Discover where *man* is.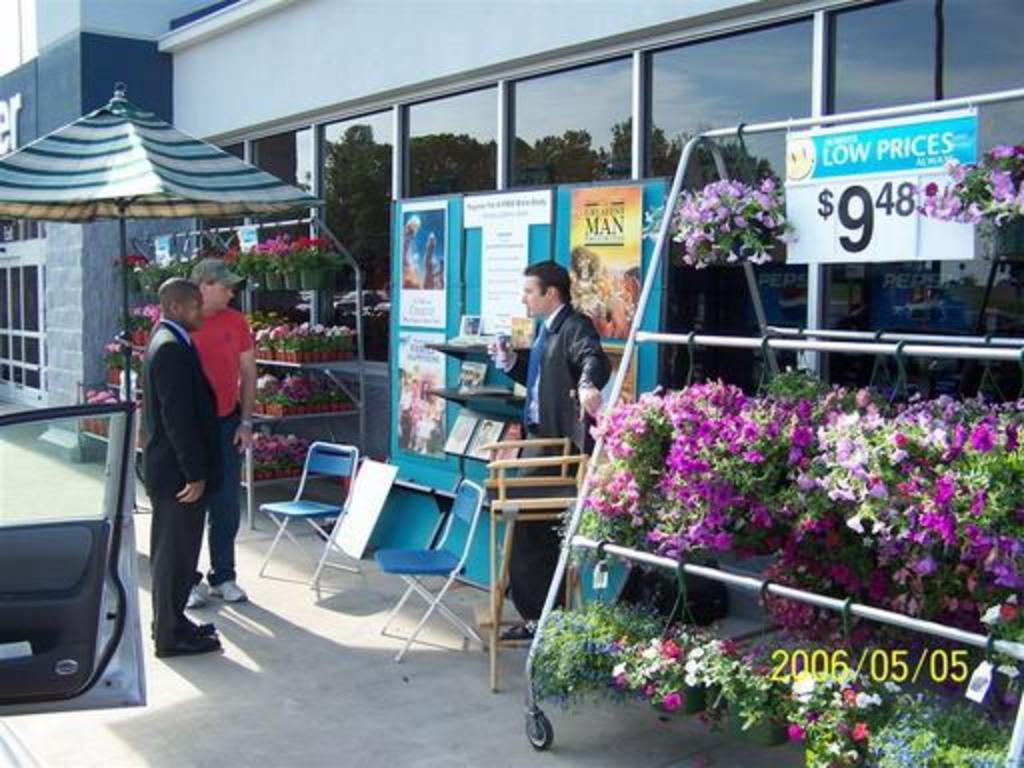
Discovered at bbox=[194, 250, 258, 608].
